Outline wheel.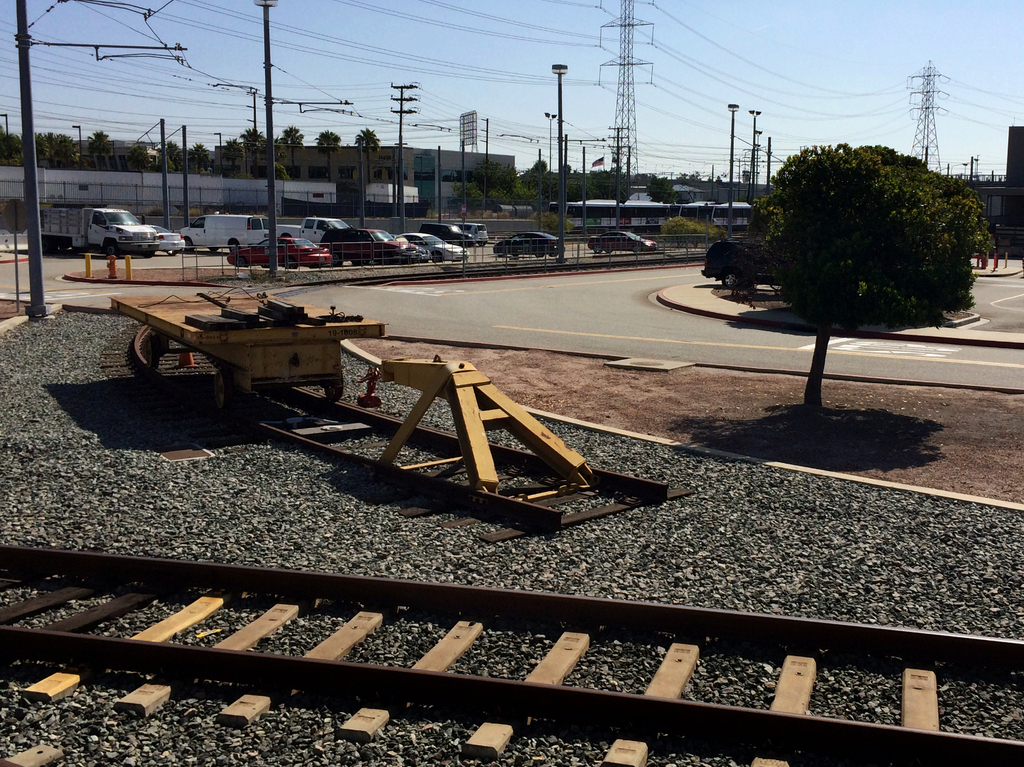
Outline: l=215, t=370, r=235, b=414.
